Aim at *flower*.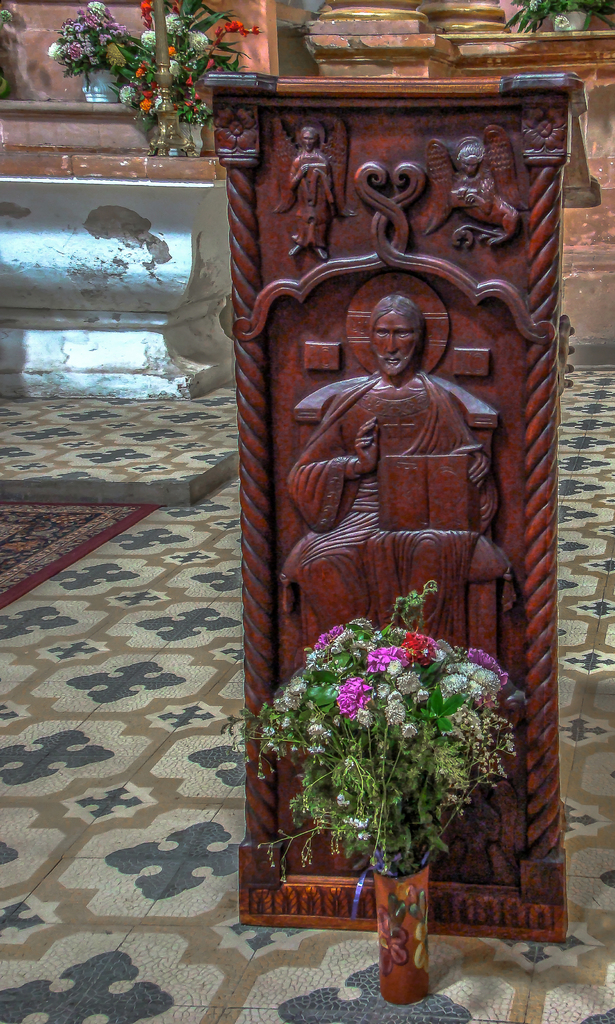
Aimed at bbox=[365, 646, 411, 673].
